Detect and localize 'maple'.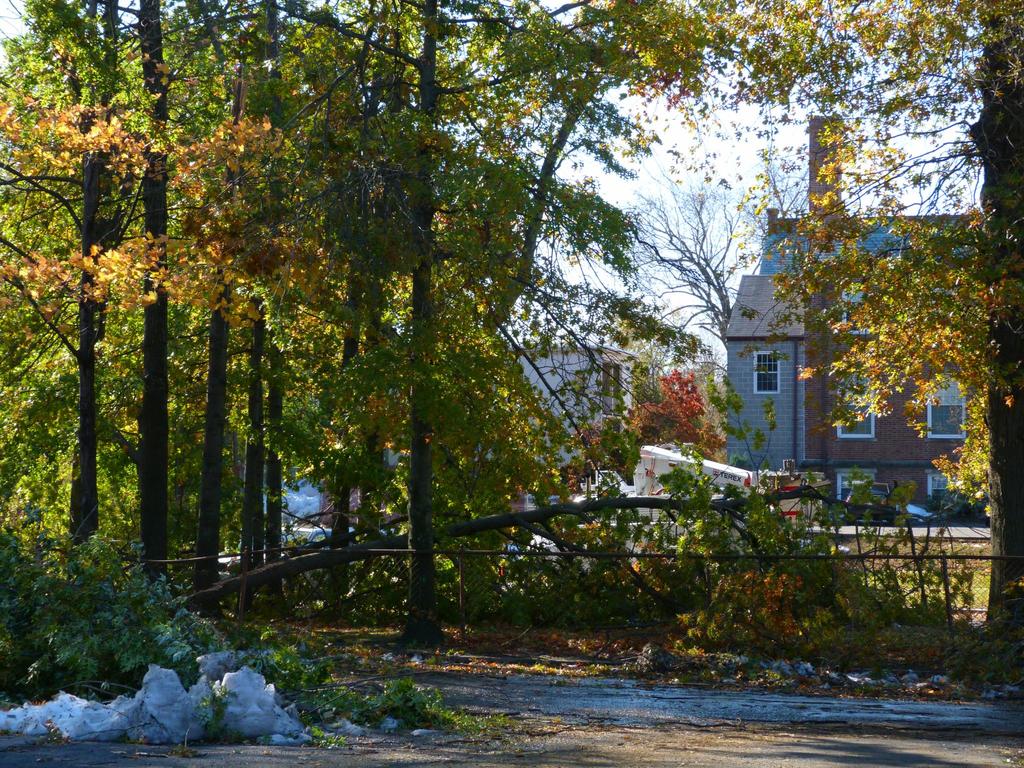
Localized at <box>0,0,785,595</box>.
